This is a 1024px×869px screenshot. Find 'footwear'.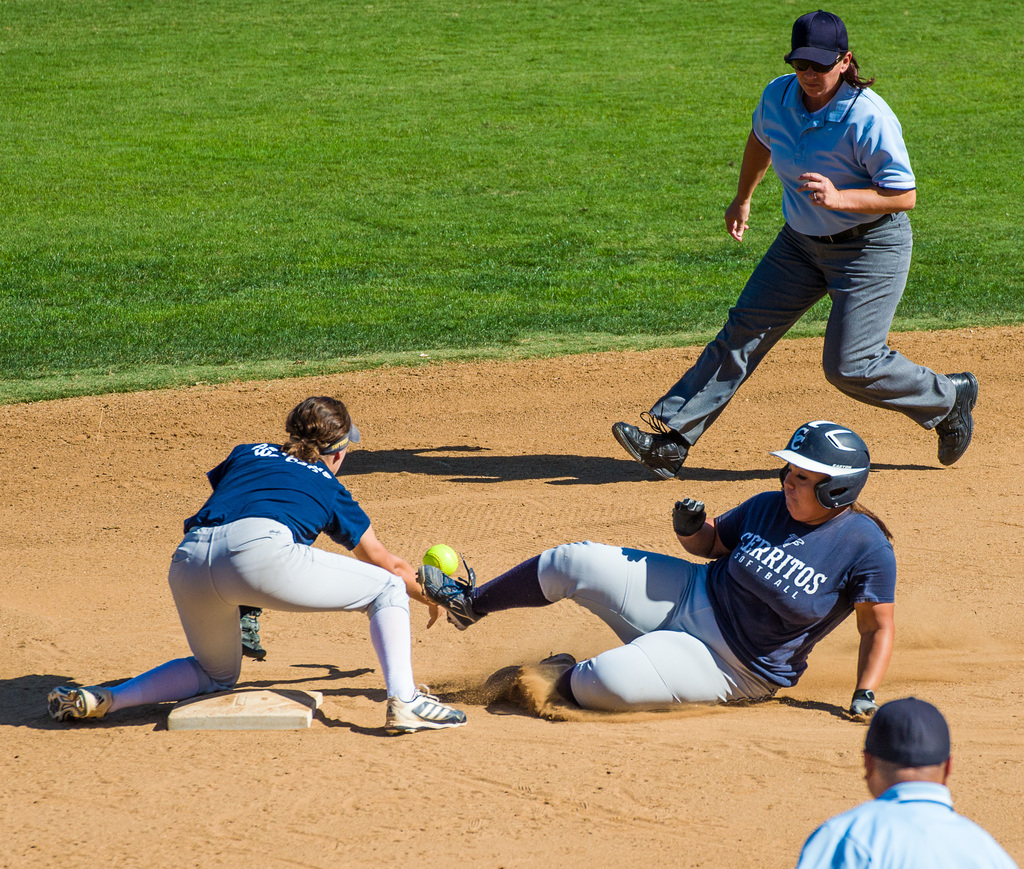
Bounding box: <bbox>479, 650, 587, 703</bbox>.
